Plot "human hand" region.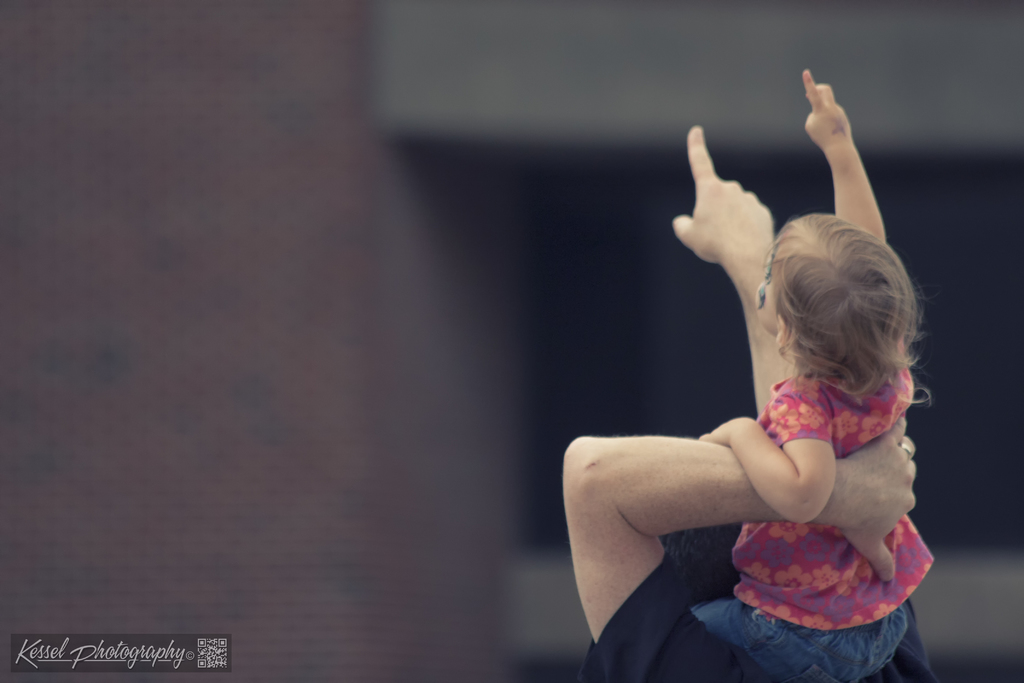
Plotted at x1=671, y1=129, x2=774, y2=273.
